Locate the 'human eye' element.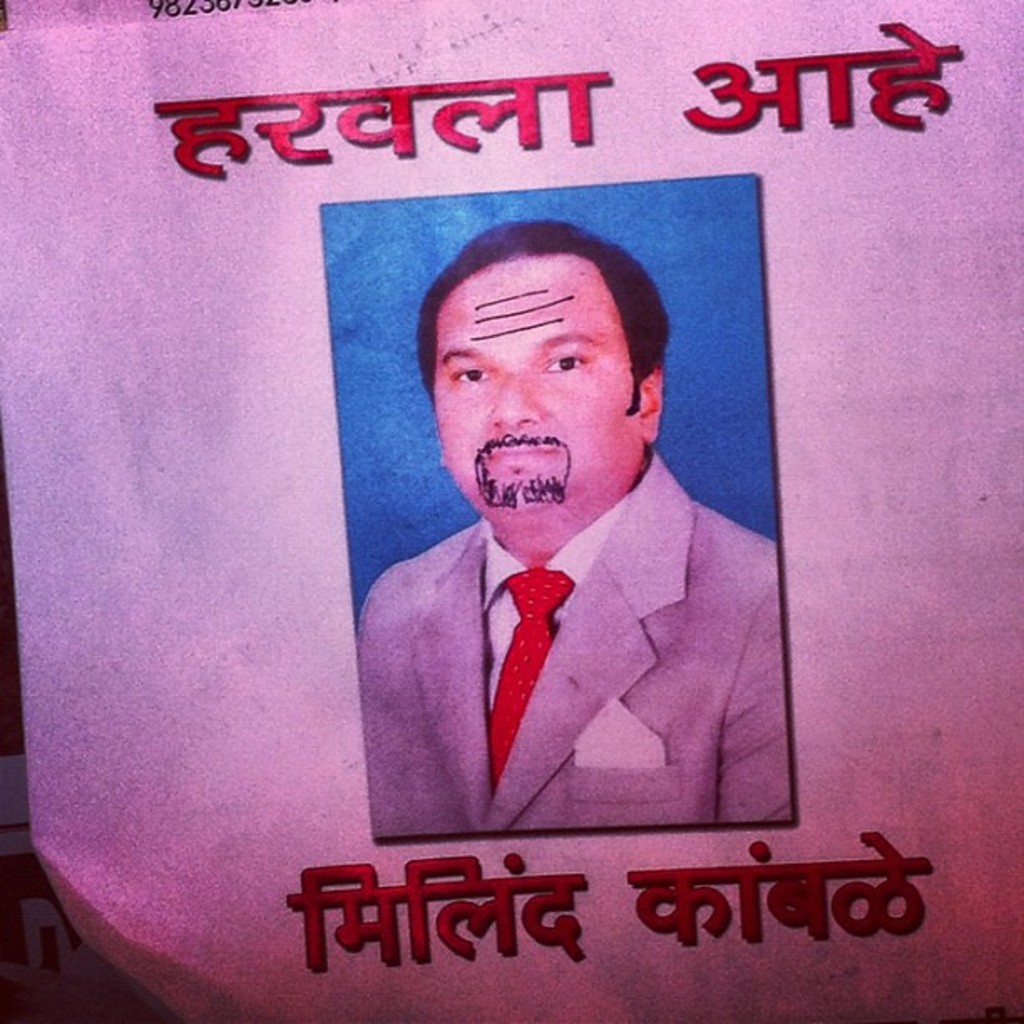
Element bbox: <bbox>542, 353, 589, 378</bbox>.
